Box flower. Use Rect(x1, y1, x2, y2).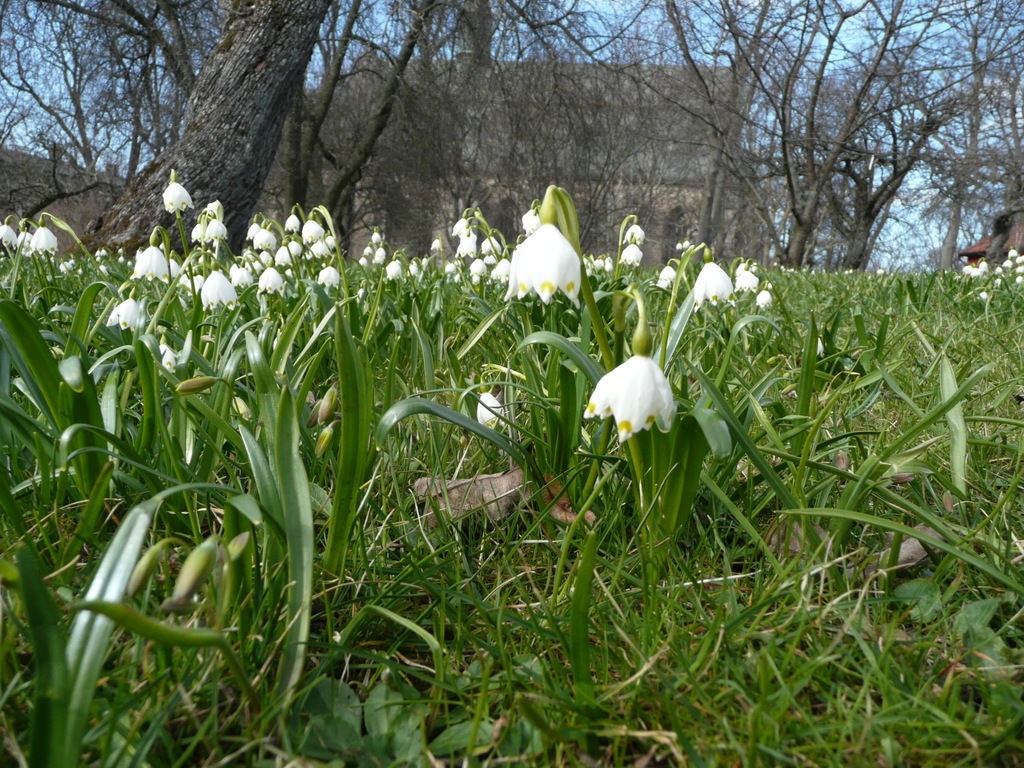
Rect(0, 223, 15, 252).
